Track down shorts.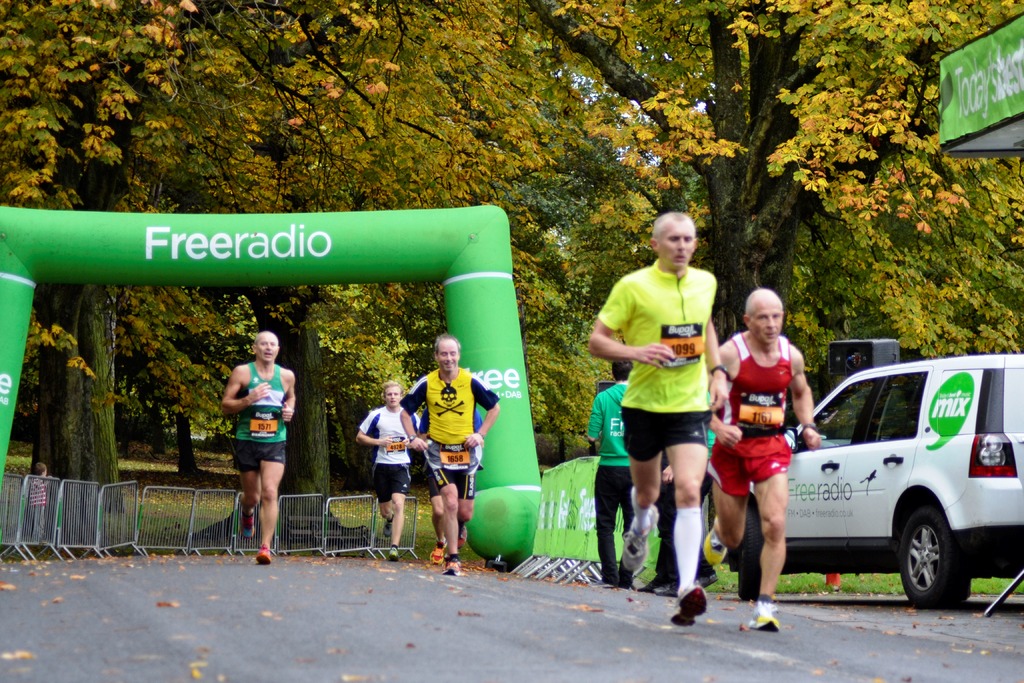
Tracked to box=[701, 442, 792, 495].
